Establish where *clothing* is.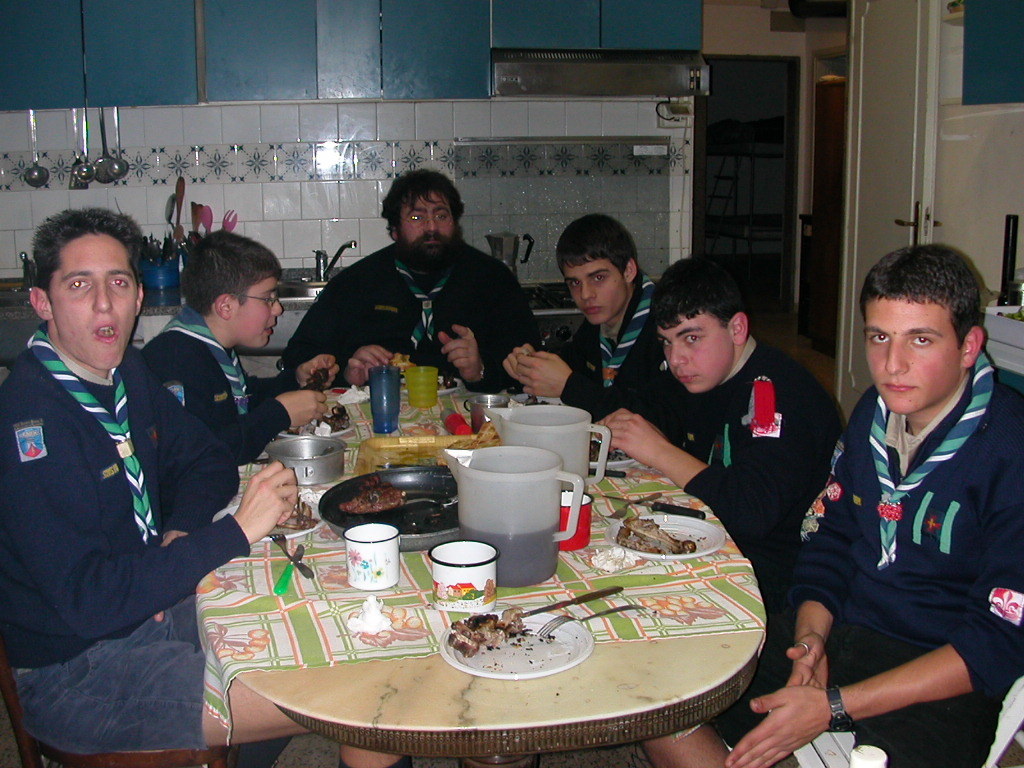
Established at 5:324:204:755.
